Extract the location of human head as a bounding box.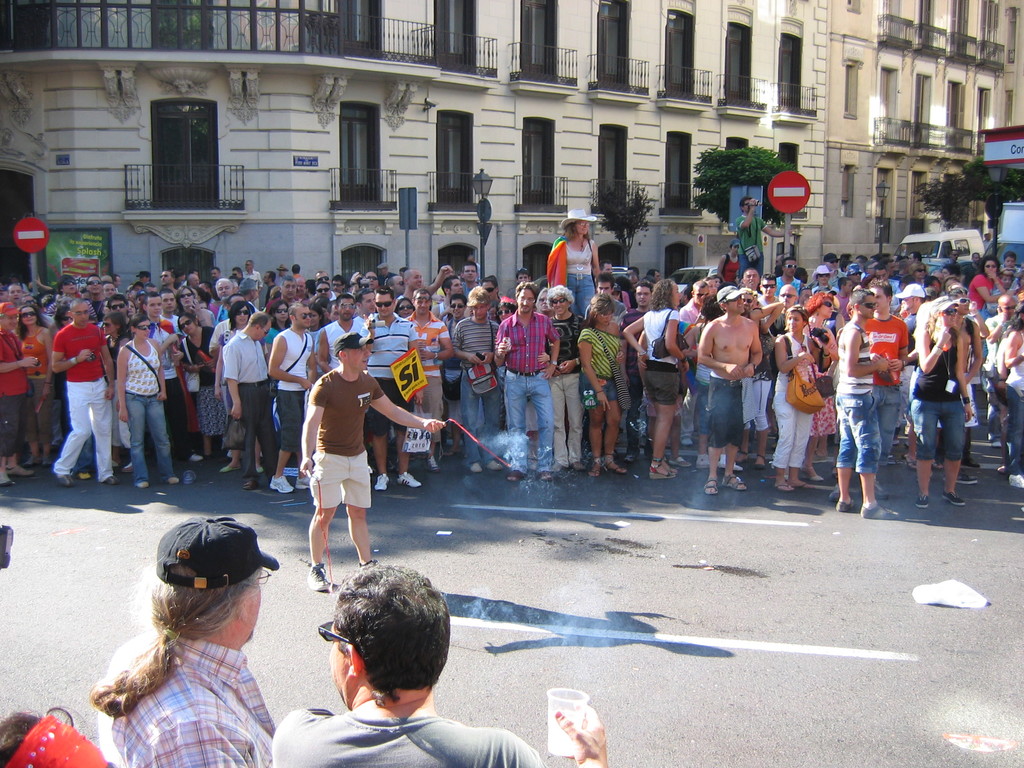
BBox(481, 271, 497, 296).
